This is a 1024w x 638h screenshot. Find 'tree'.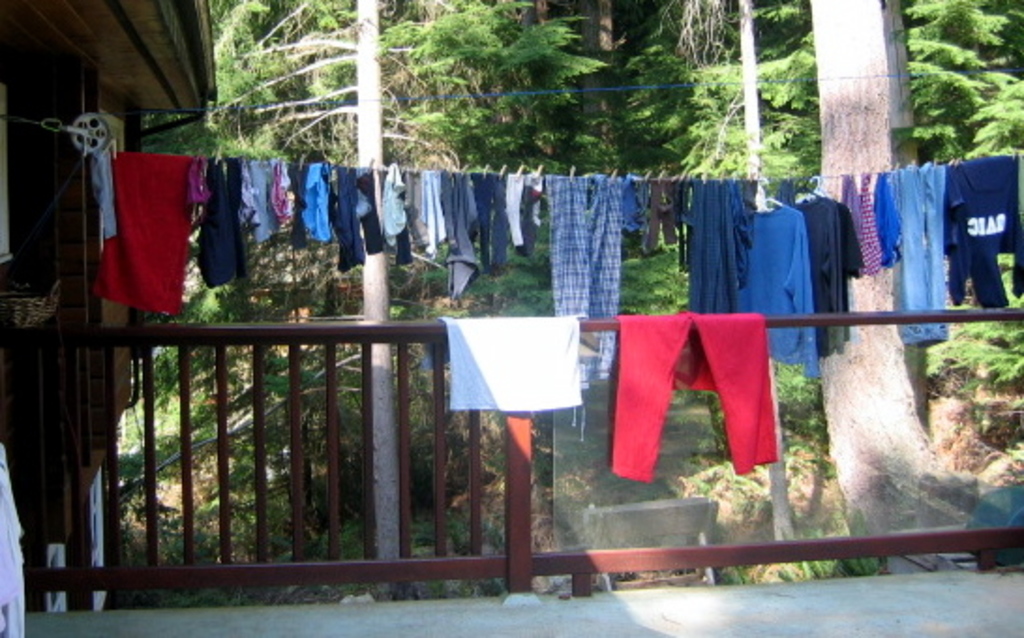
Bounding box: (673,0,820,550).
